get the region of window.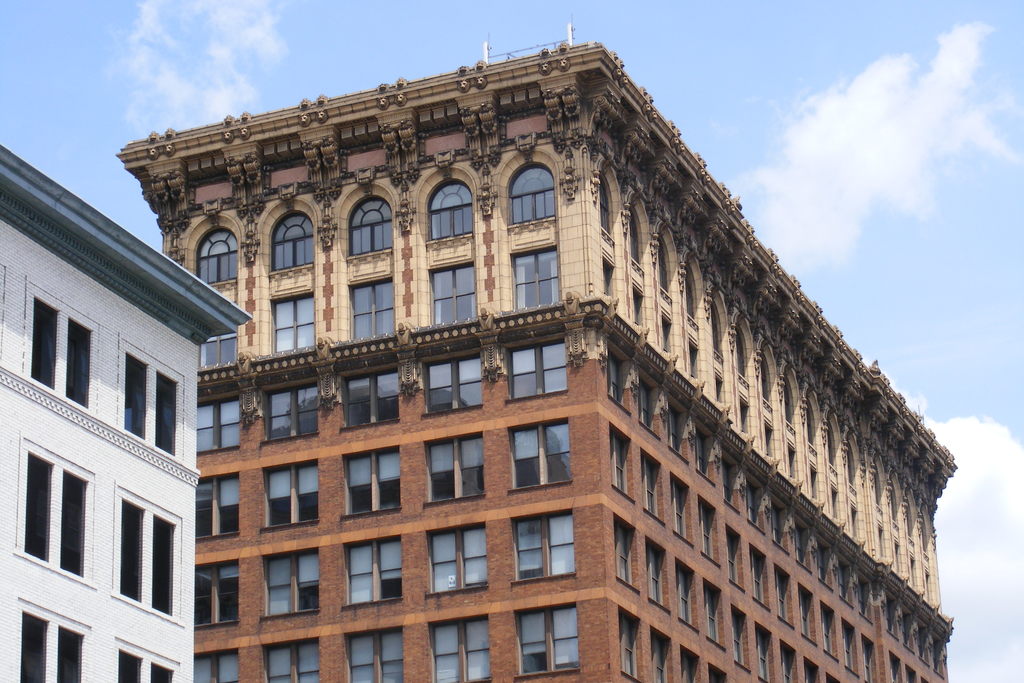
679:646:699:682.
